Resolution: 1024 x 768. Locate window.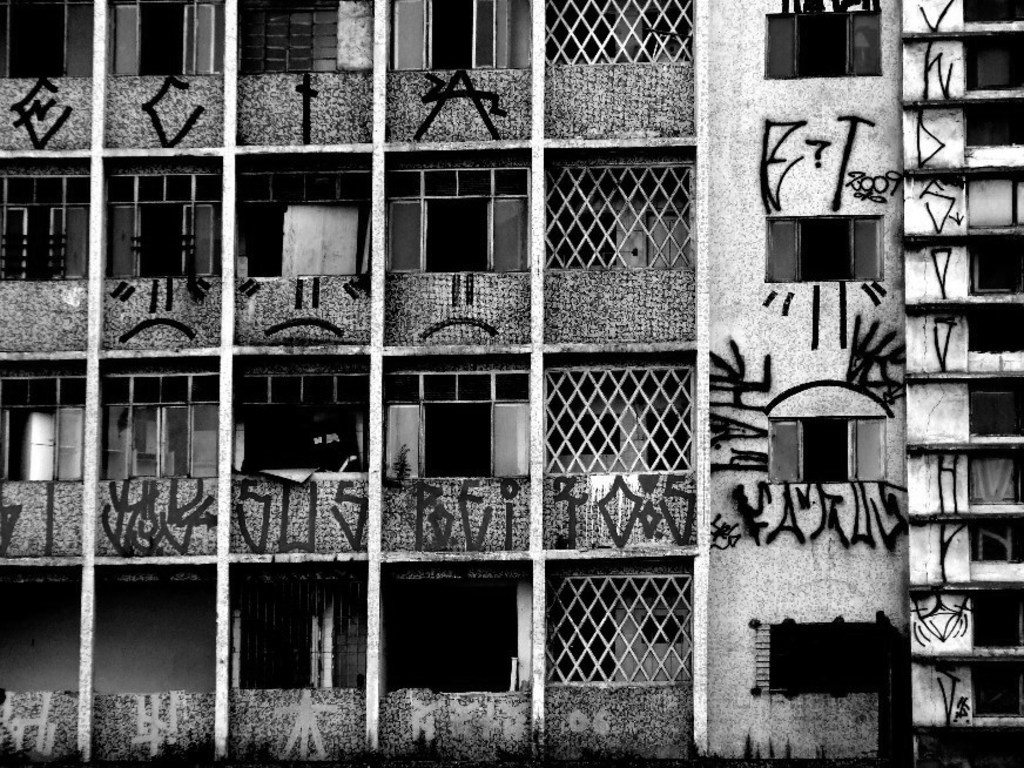
rect(780, 187, 889, 282).
